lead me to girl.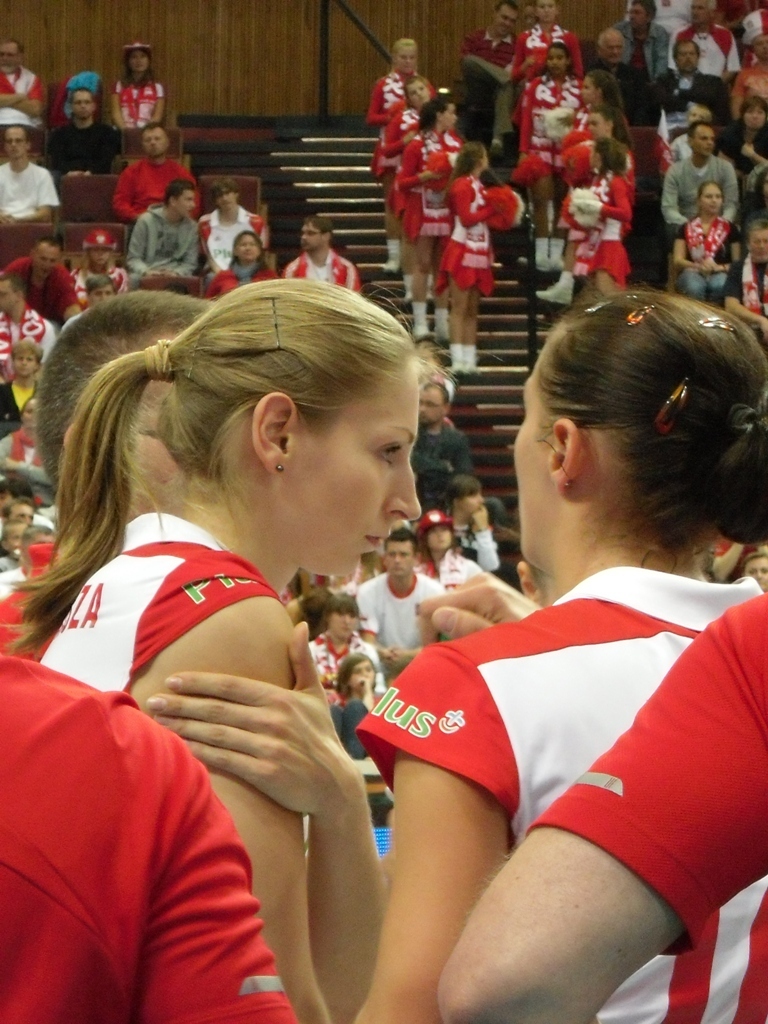
Lead to [x1=570, y1=140, x2=630, y2=301].
